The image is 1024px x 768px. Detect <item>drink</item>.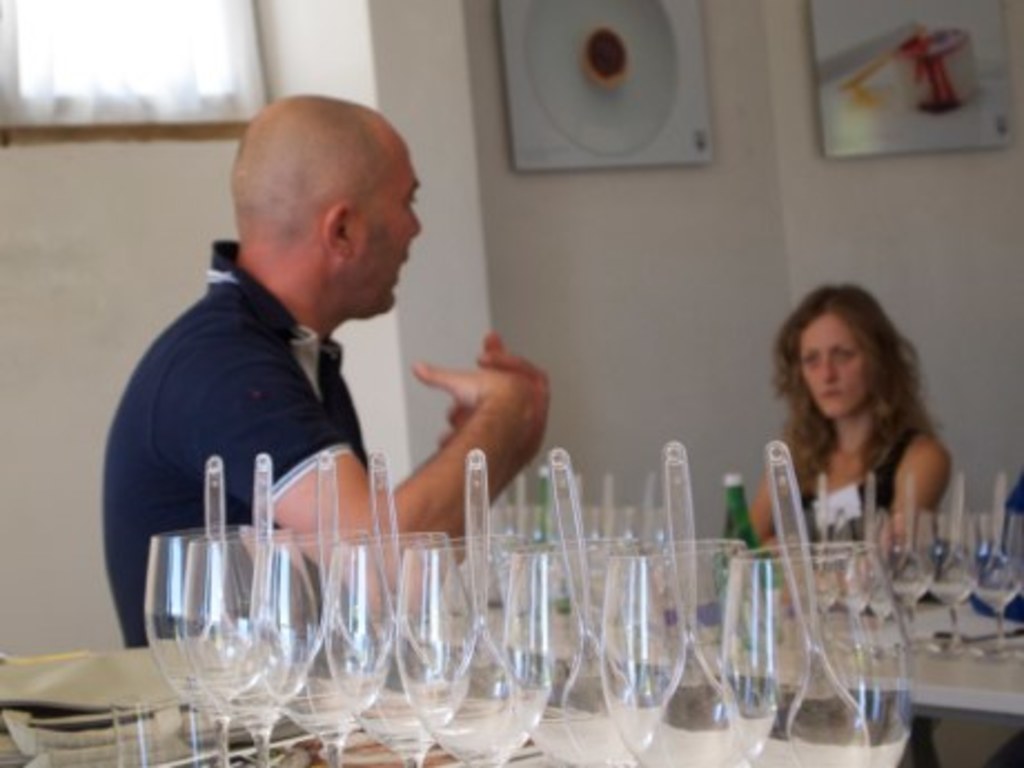
Detection: (935, 579, 975, 603).
